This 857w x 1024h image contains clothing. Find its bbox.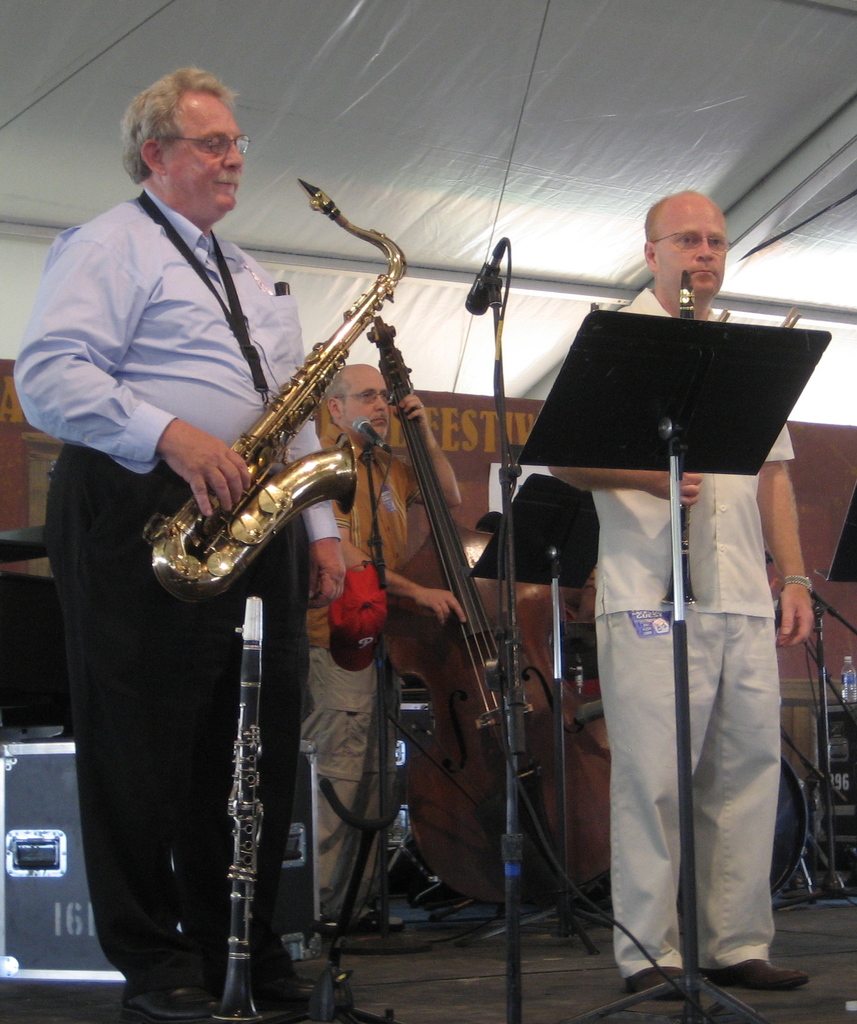
crop(299, 438, 412, 897).
